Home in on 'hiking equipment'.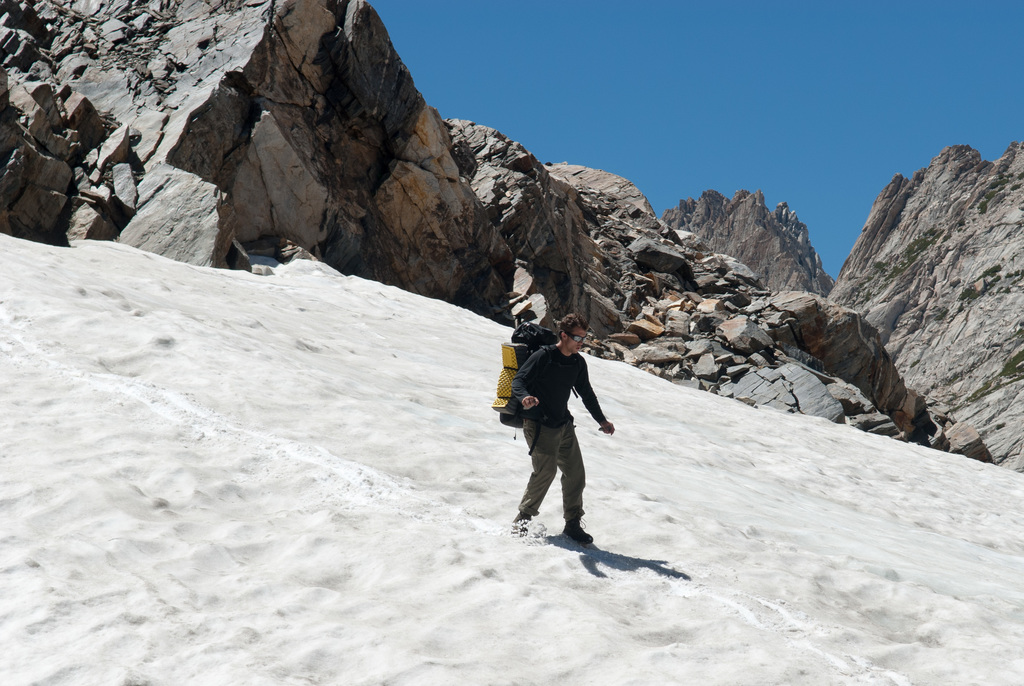
Homed in at 498, 321, 577, 430.
